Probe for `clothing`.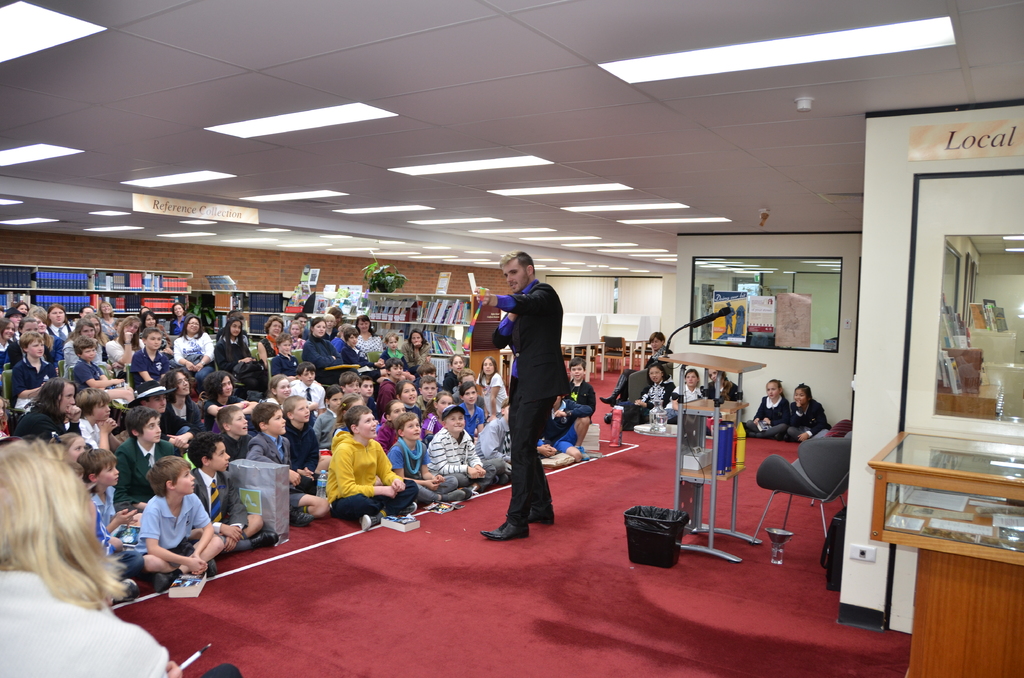
Probe result: detection(288, 380, 323, 410).
